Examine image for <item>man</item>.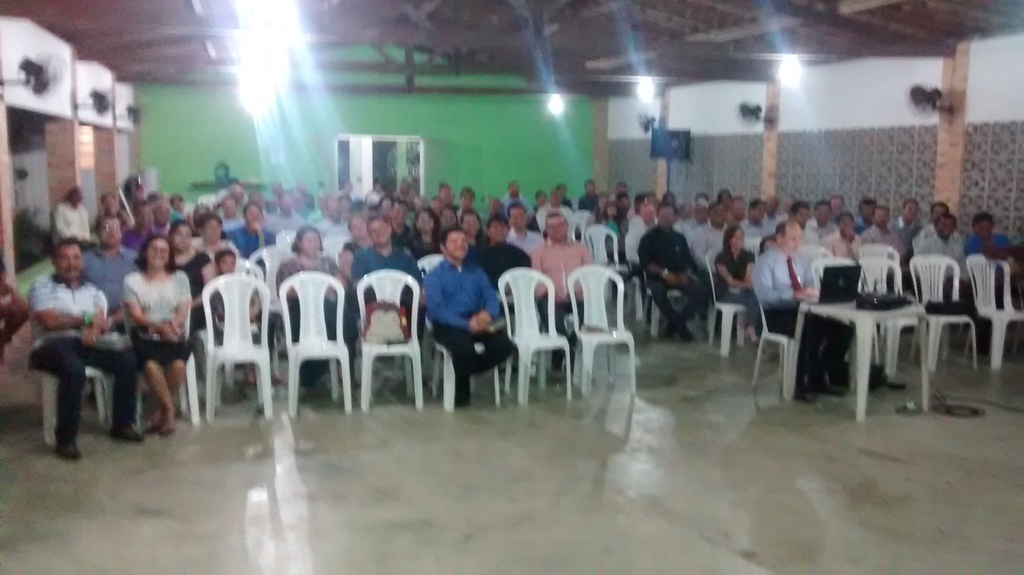
Examination result: left=640, top=202, right=711, bottom=340.
